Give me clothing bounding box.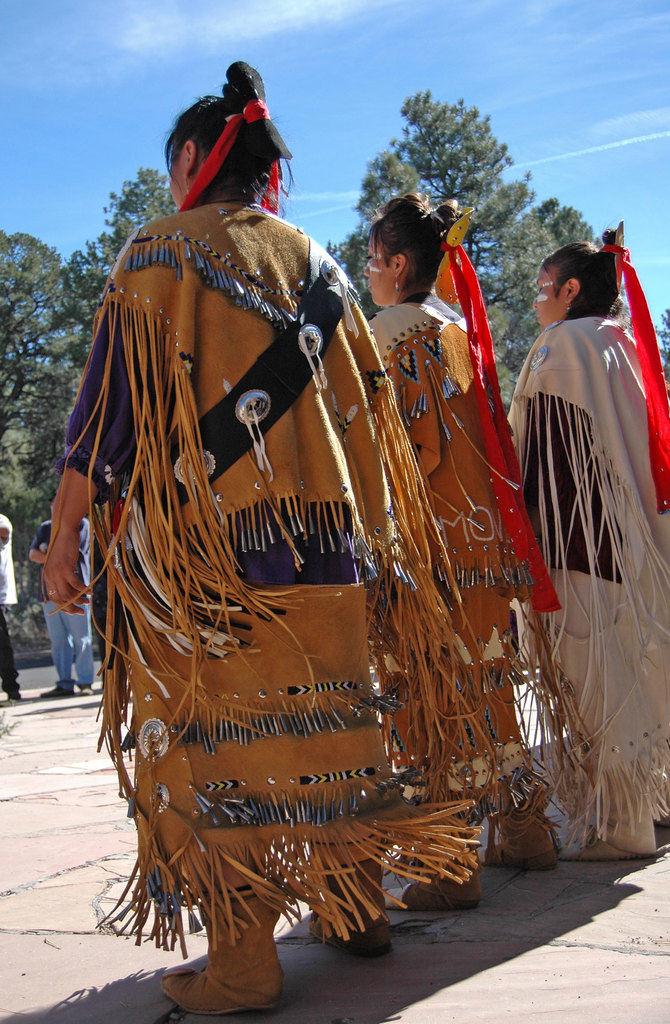
(left=92, top=550, right=129, bottom=689).
